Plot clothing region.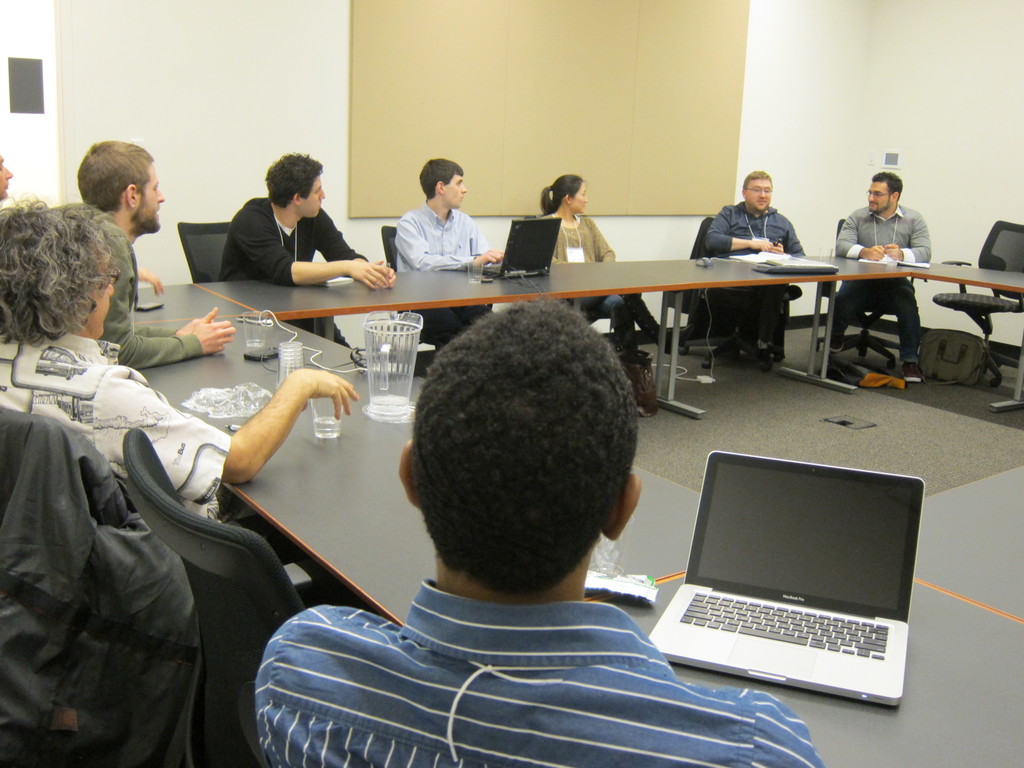
Plotted at <box>701,197,815,343</box>.
